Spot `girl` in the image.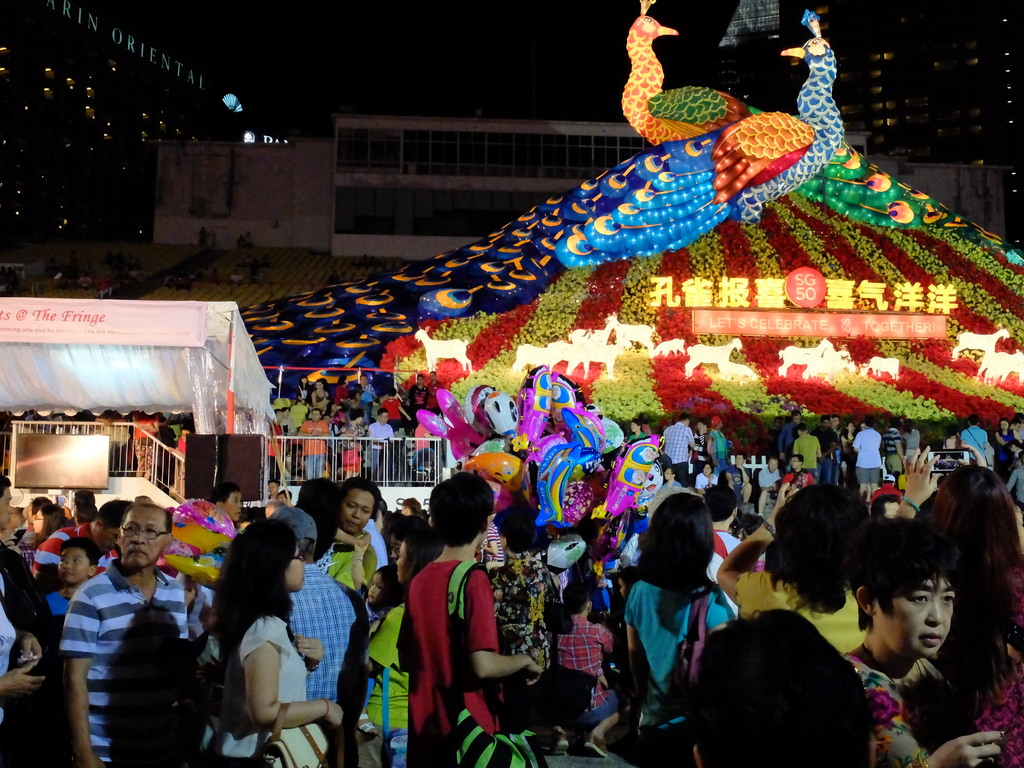
`girl` found at <box>618,488,745,767</box>.
